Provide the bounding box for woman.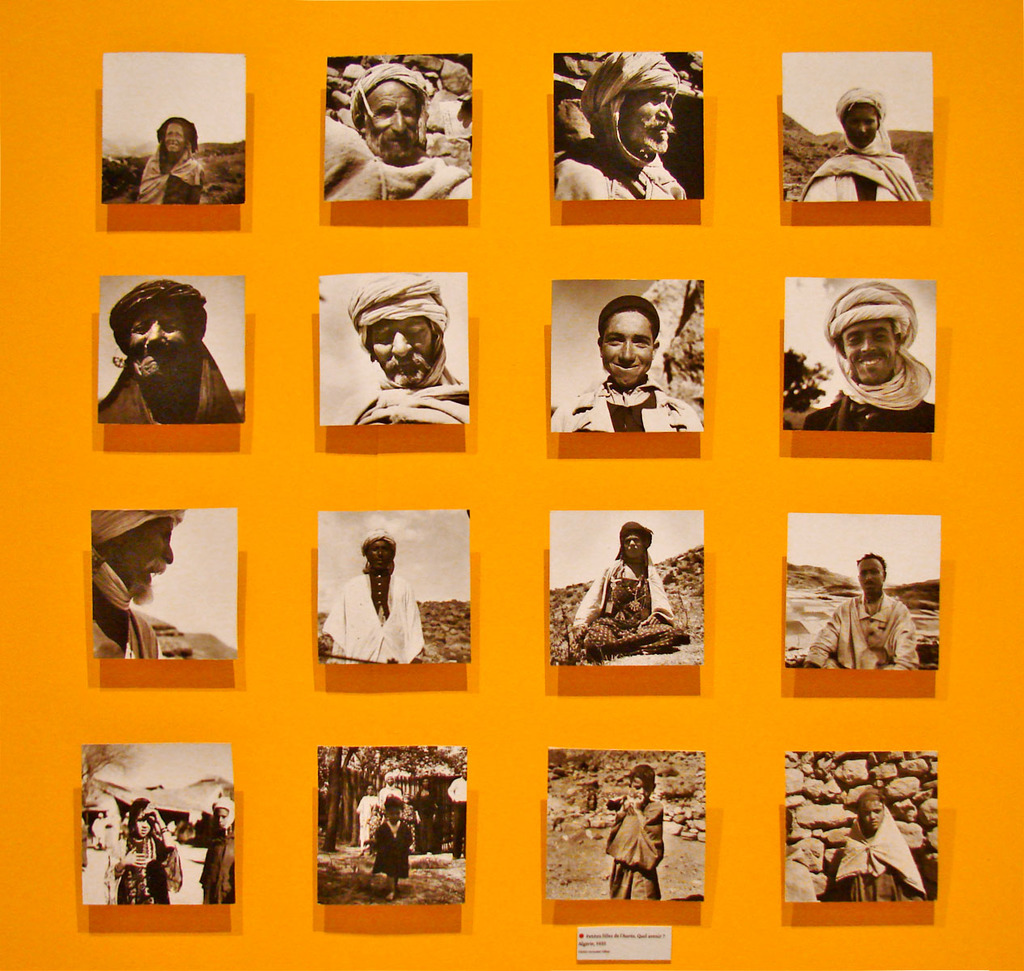
108,113,221,204.
